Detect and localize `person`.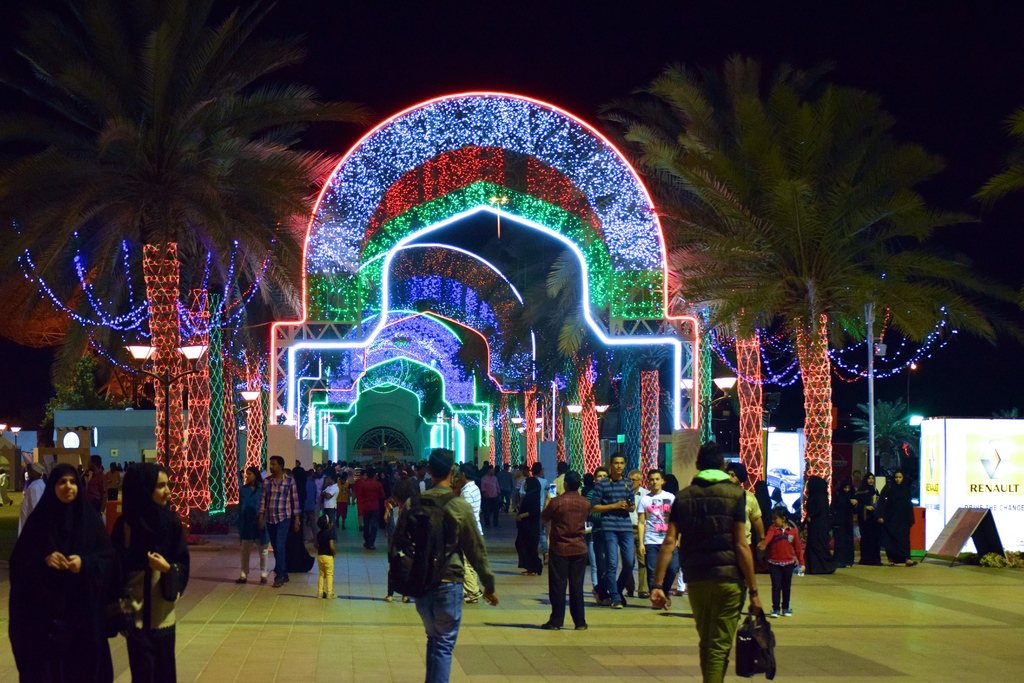
Localized at crop(8, 461, 115, 682).
